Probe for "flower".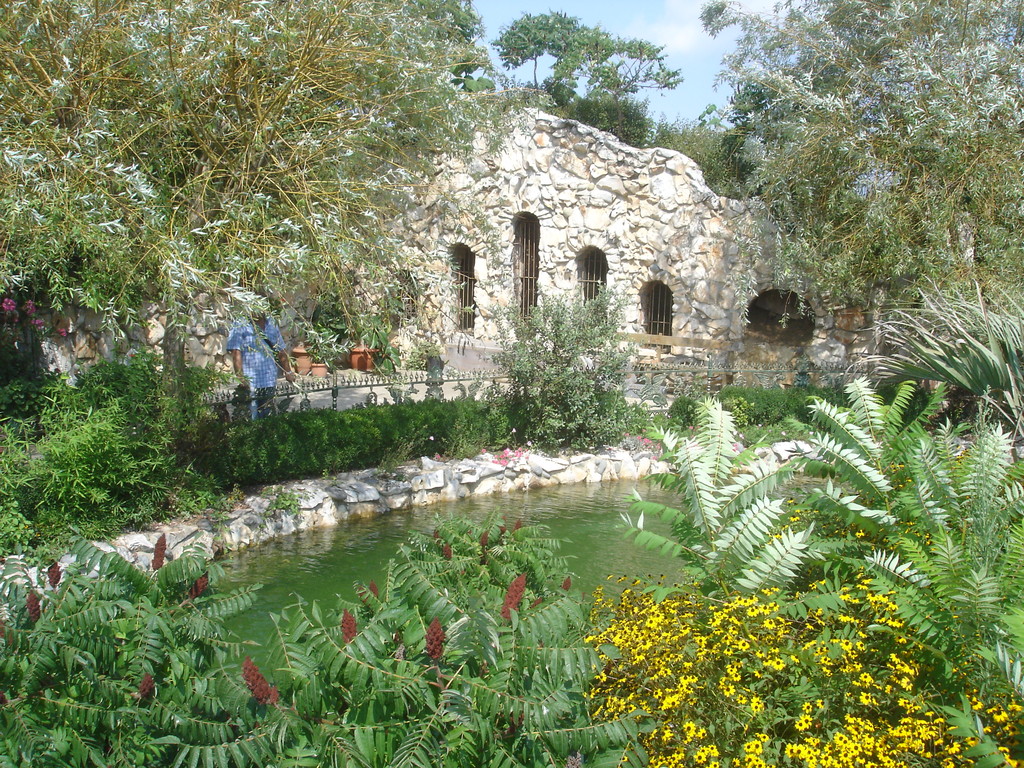
Probe result: Rect(428, 620, 443, 660).
